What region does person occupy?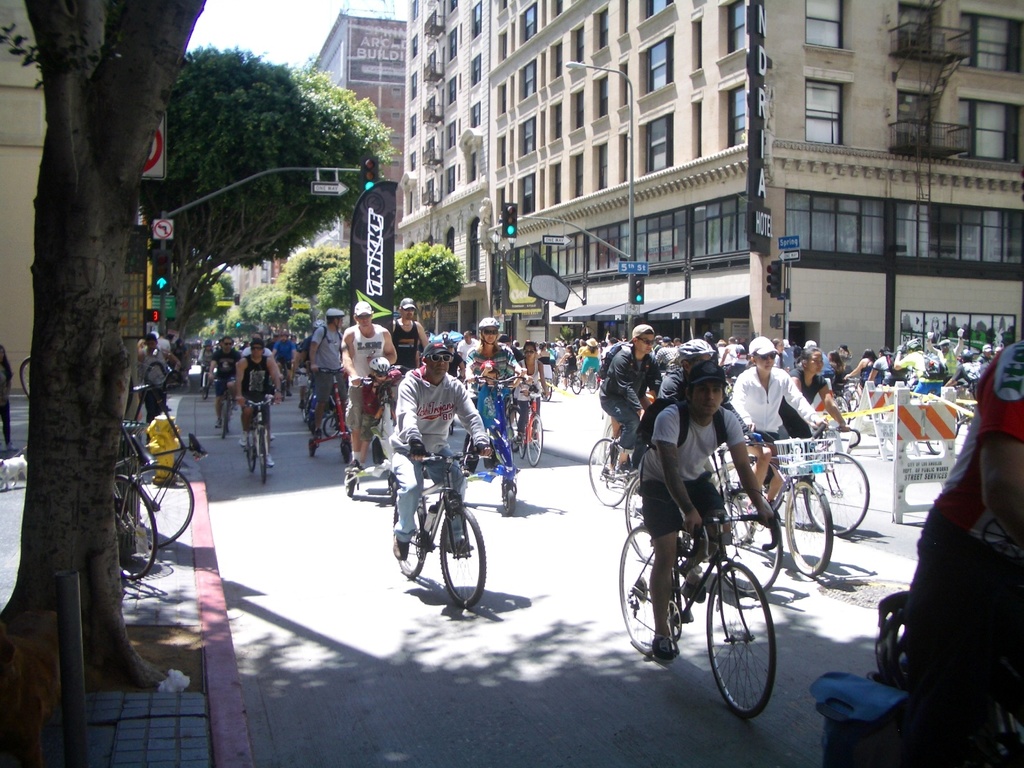
region(235, 343, 279, 432).
